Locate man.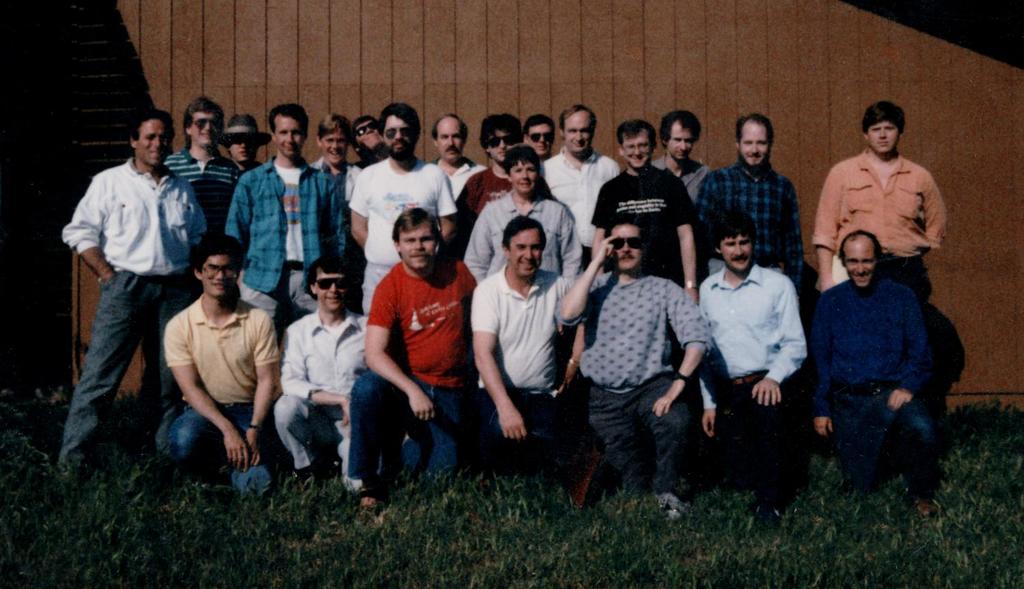
Bounding box: (x1=534, y1=102, x2=616, y2=241).
